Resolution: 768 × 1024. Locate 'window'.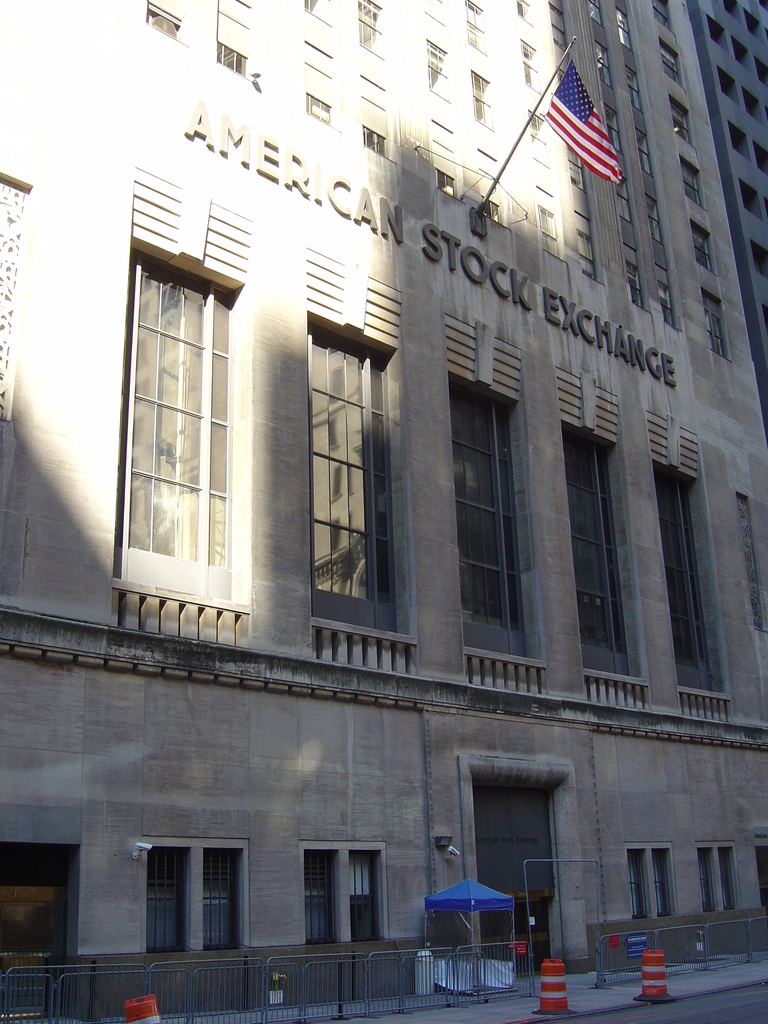
x1=751 y1=134 x2=767 y2=170.
